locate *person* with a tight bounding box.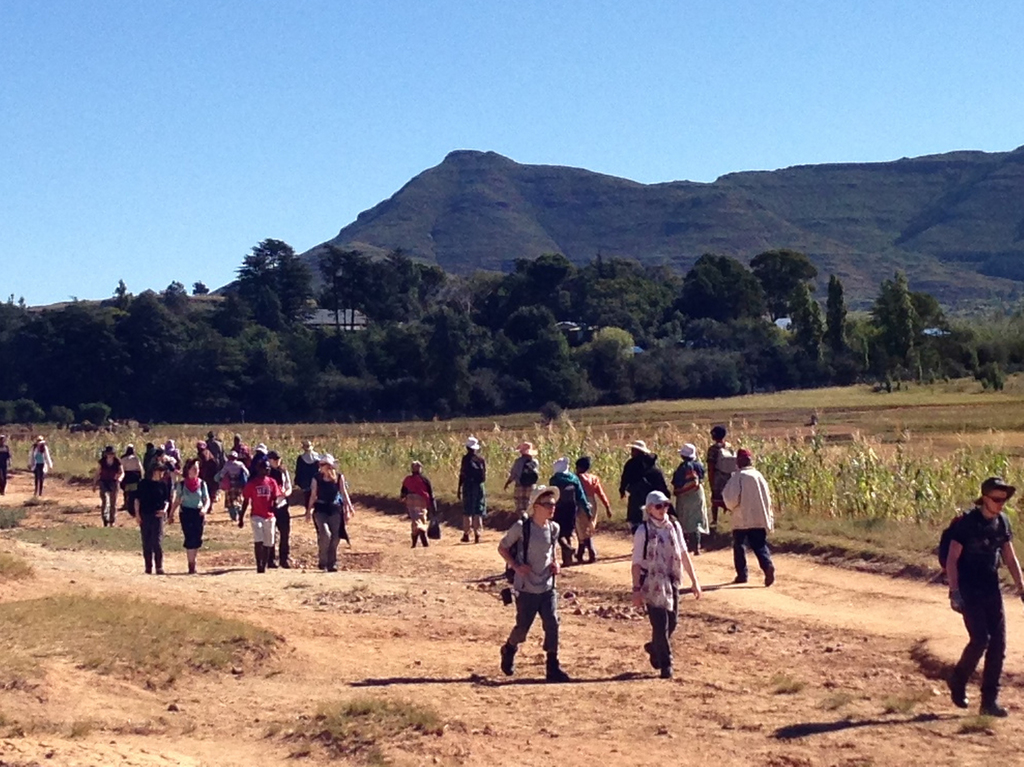
bbox=[294, 441, 317, 508].
